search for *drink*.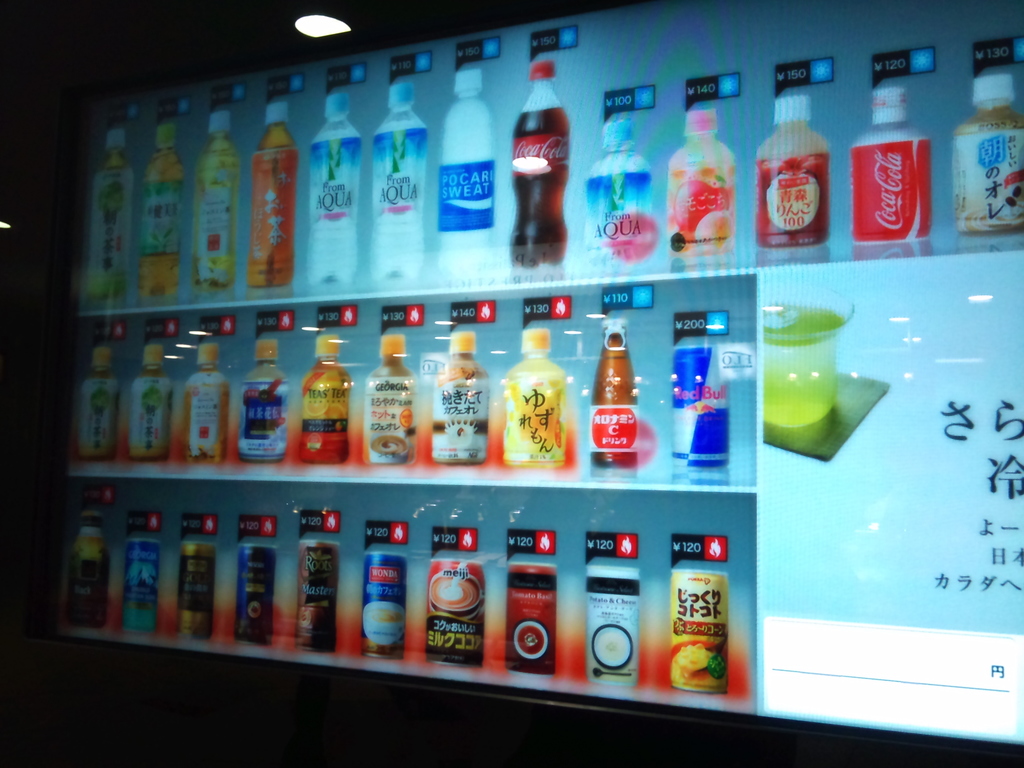
Found at [372, 124, 424, 276].
